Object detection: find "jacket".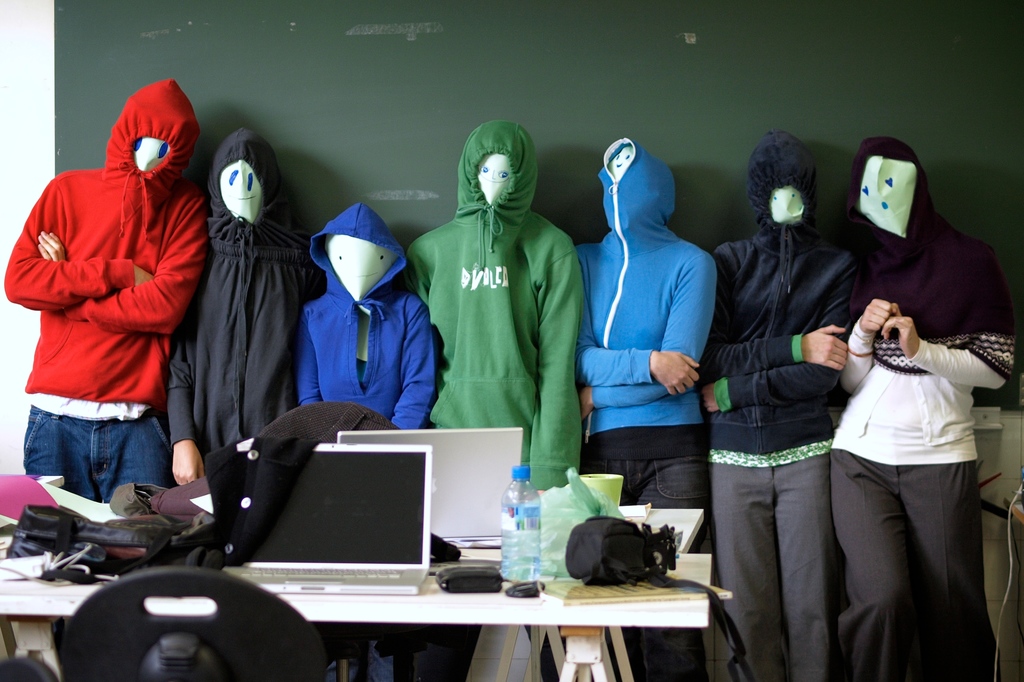
pyautogui.locateOnScreen(164, 125, 323, 472).
